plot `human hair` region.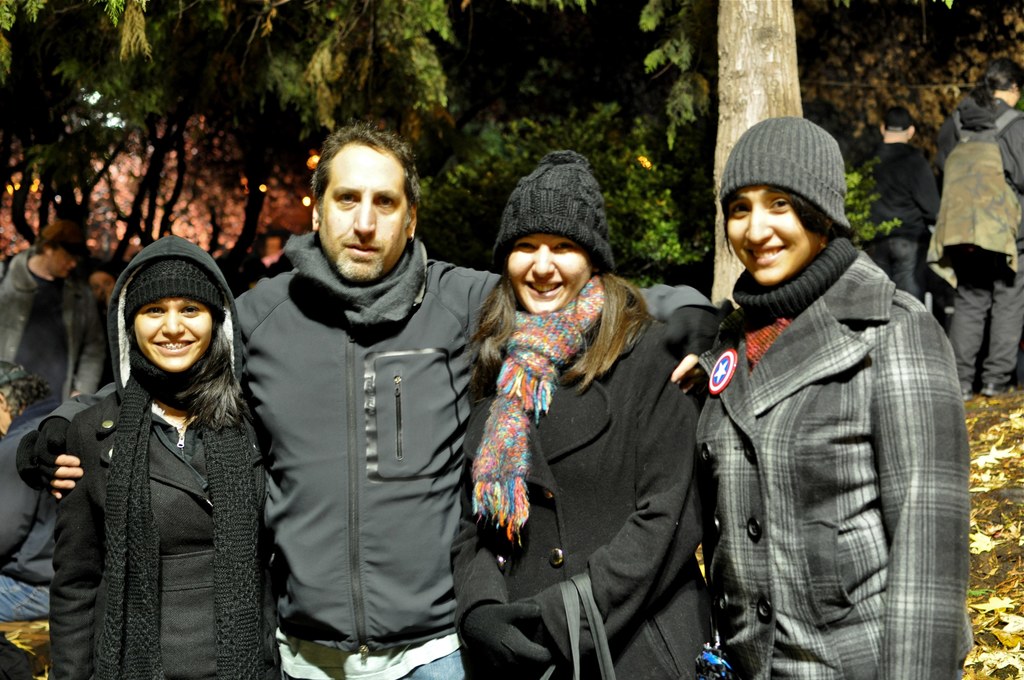
Plotted at 880, 106, 914, 134.
